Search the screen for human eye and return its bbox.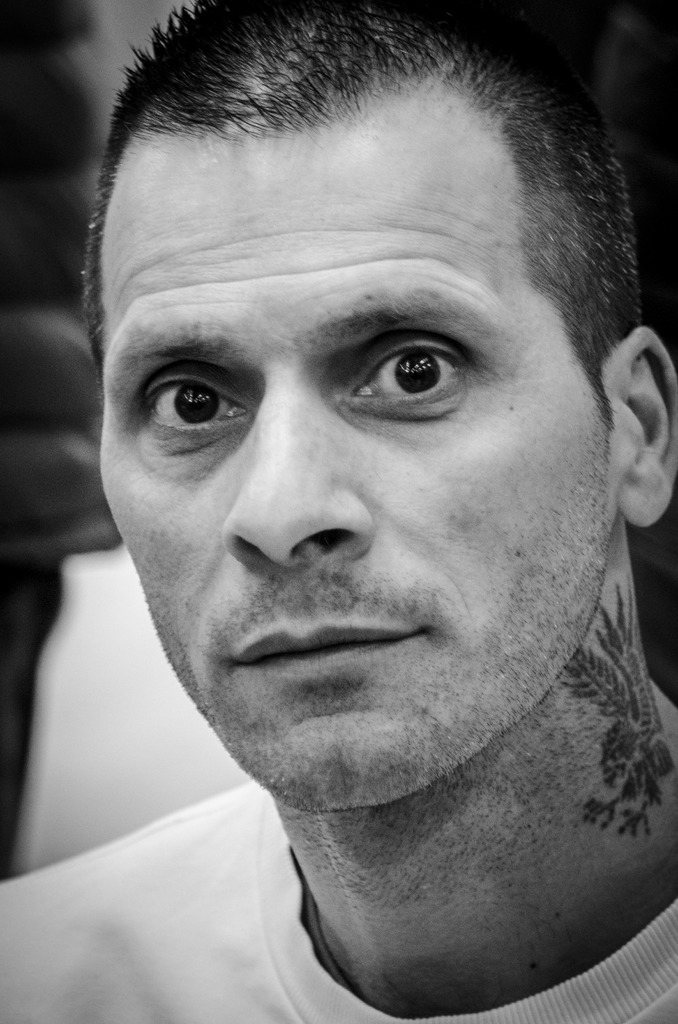
Found: [123, 361, 251, 461].
